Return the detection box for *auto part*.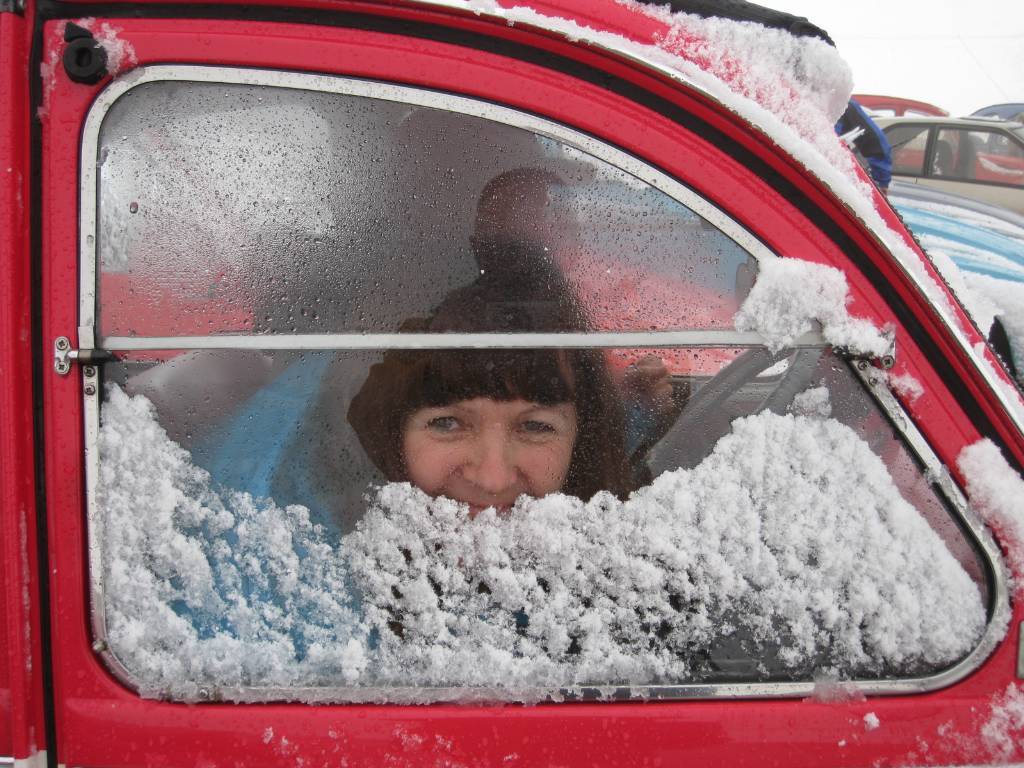
locate(844, 89, 961, 189).
